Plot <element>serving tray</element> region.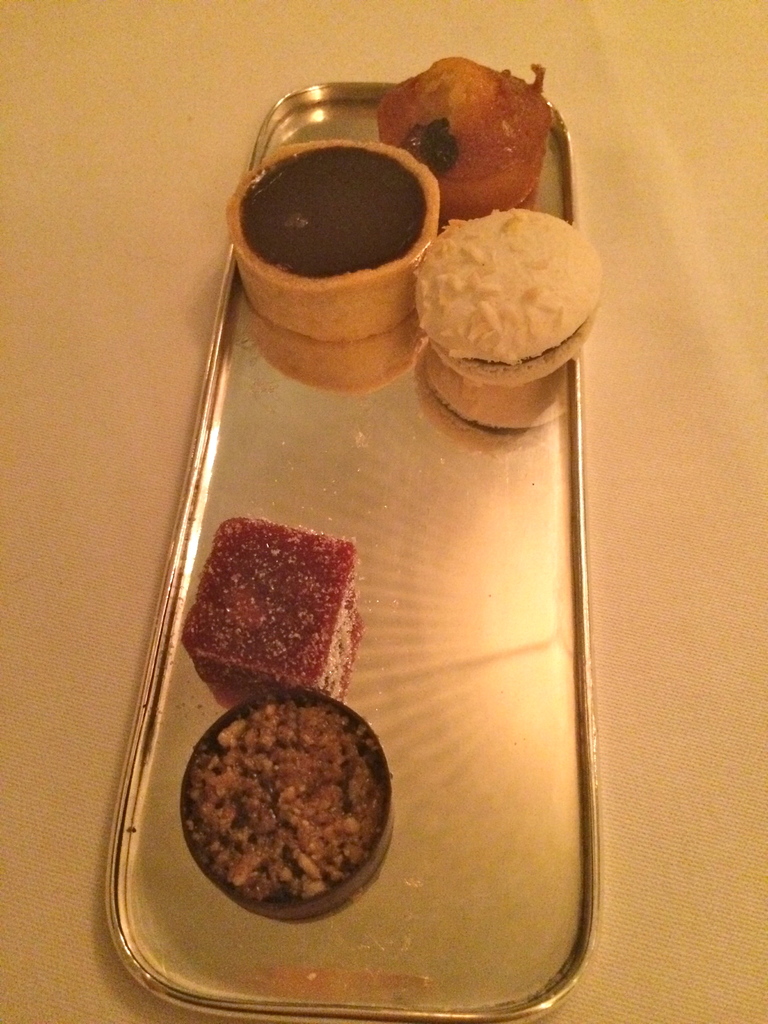
Plotted at rect(164, 77, 592, 1023).
